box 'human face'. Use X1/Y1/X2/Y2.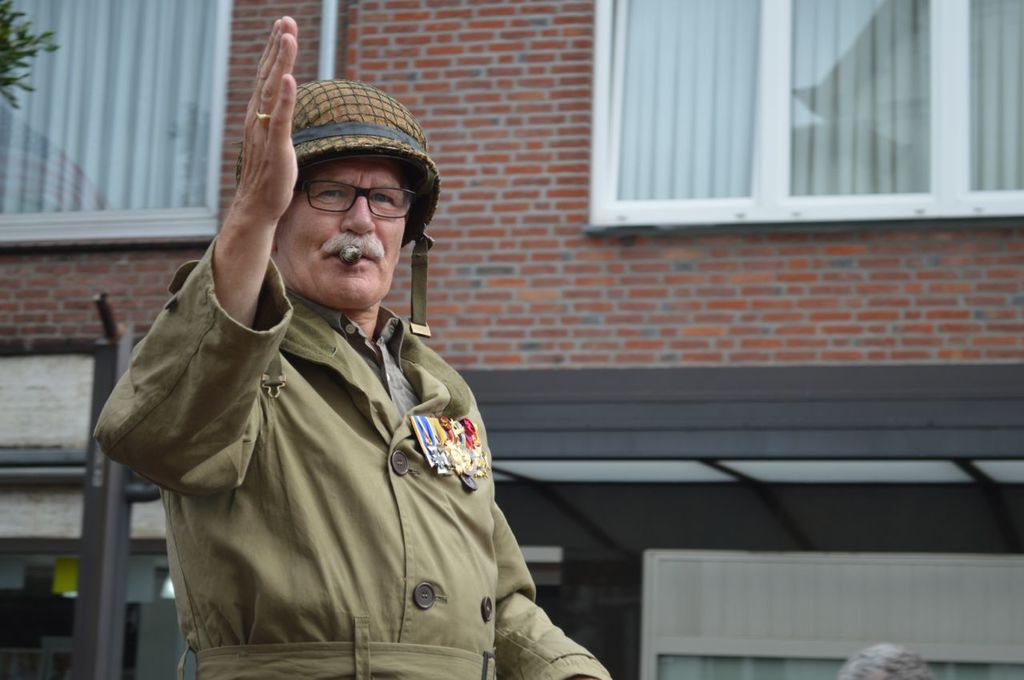
271/162/409/309.
